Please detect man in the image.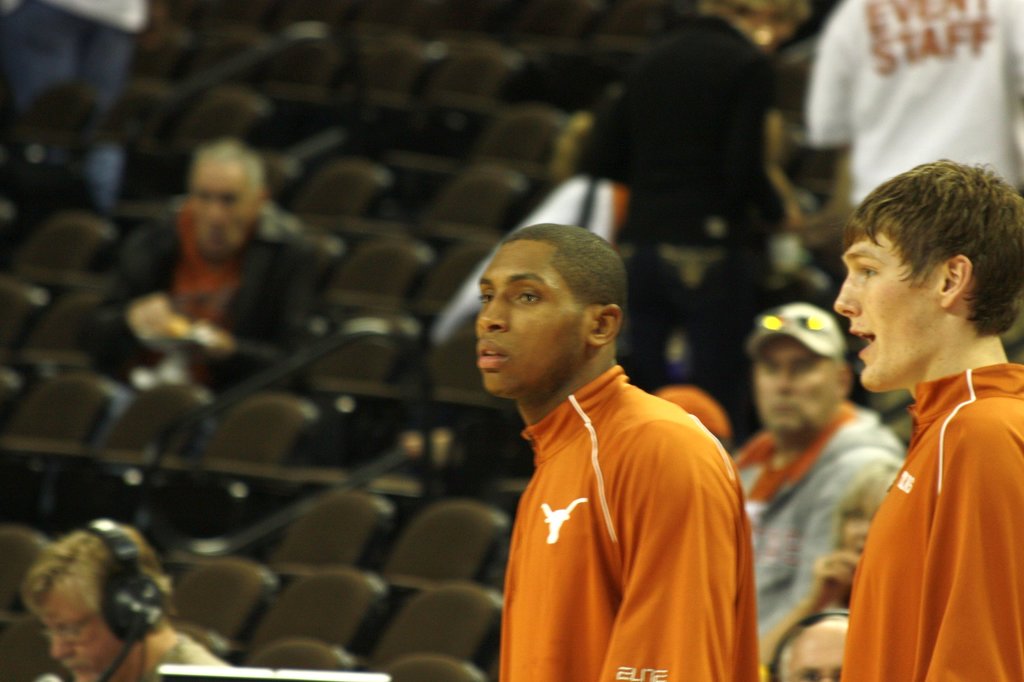
(94, 141, 334, 456).
